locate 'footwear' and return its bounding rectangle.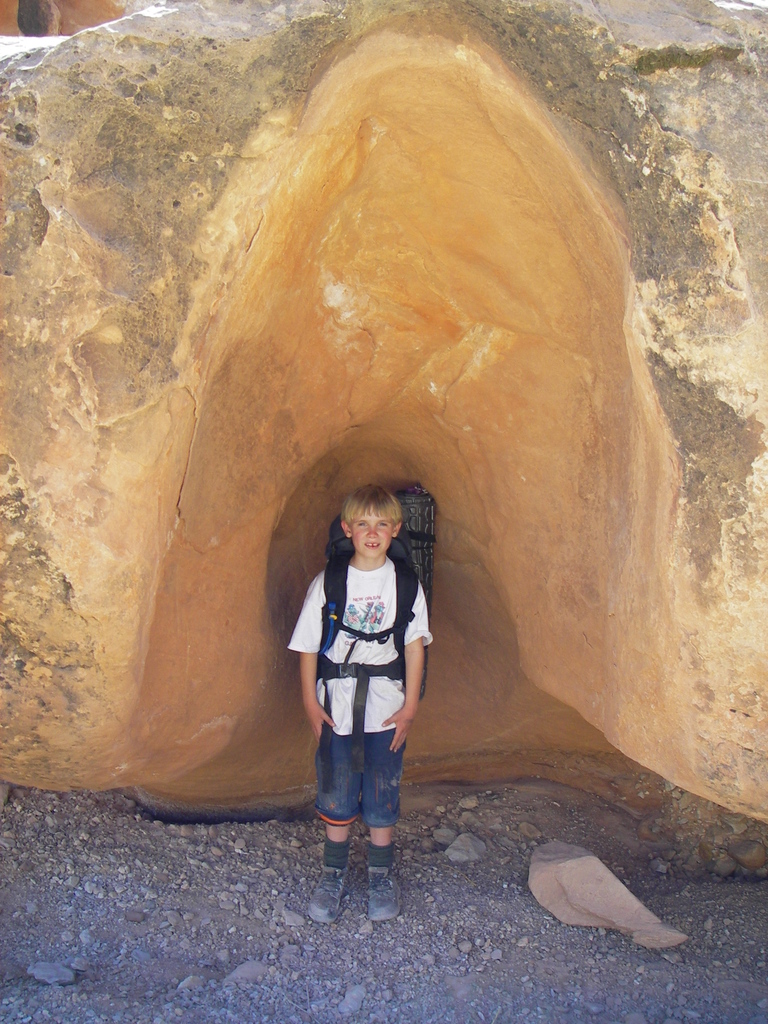
[367, 863, 401, 922].
